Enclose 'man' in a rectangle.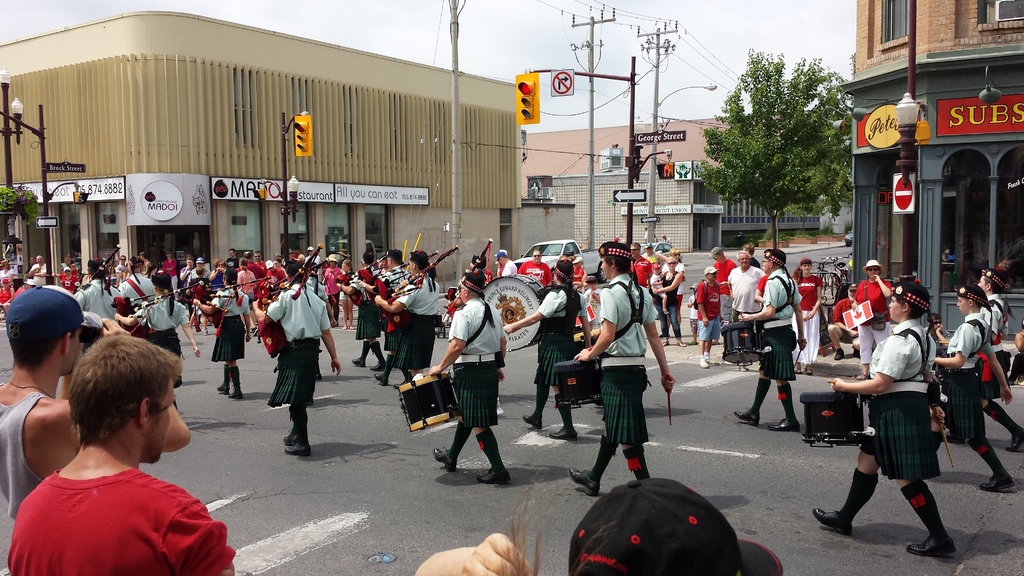
<bbox>725, 248, 767, 367</bbox>.
